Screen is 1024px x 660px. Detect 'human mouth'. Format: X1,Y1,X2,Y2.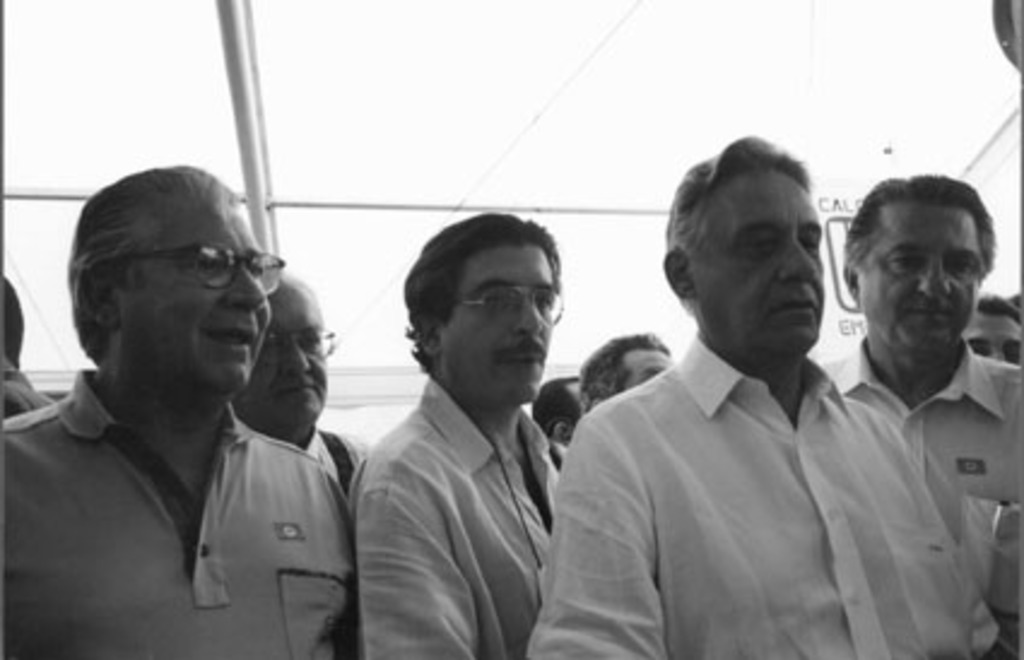
769,296,819,320.
